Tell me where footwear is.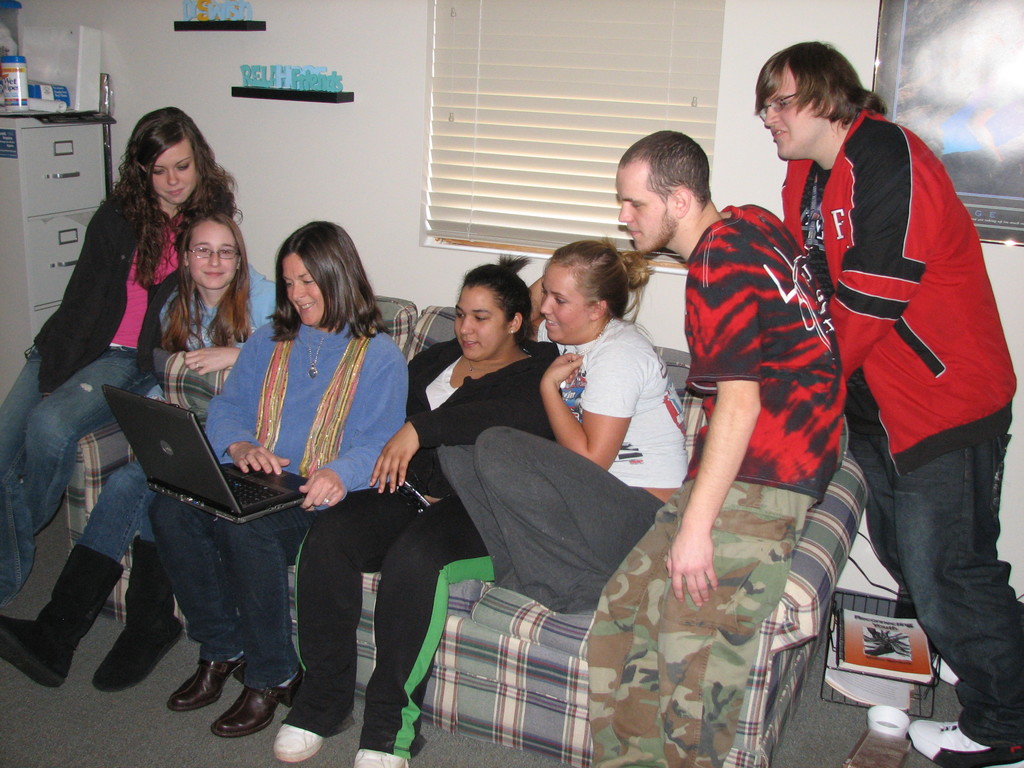
footwear is at x1=212 y1=667 x2=310 y2=737.
